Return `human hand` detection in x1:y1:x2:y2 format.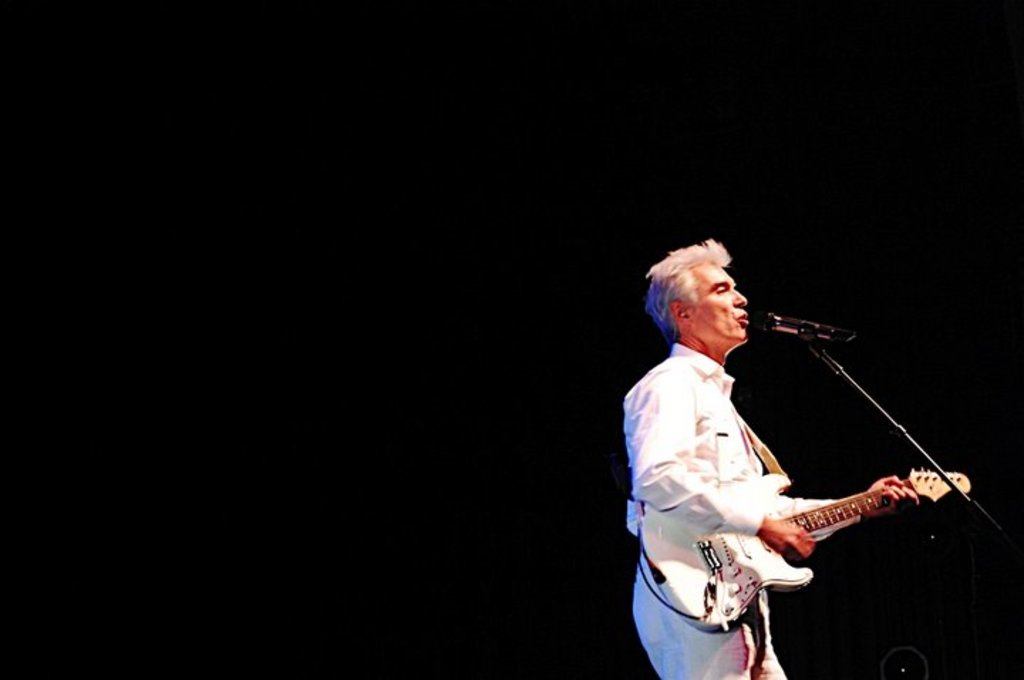
767:521:818:562.
